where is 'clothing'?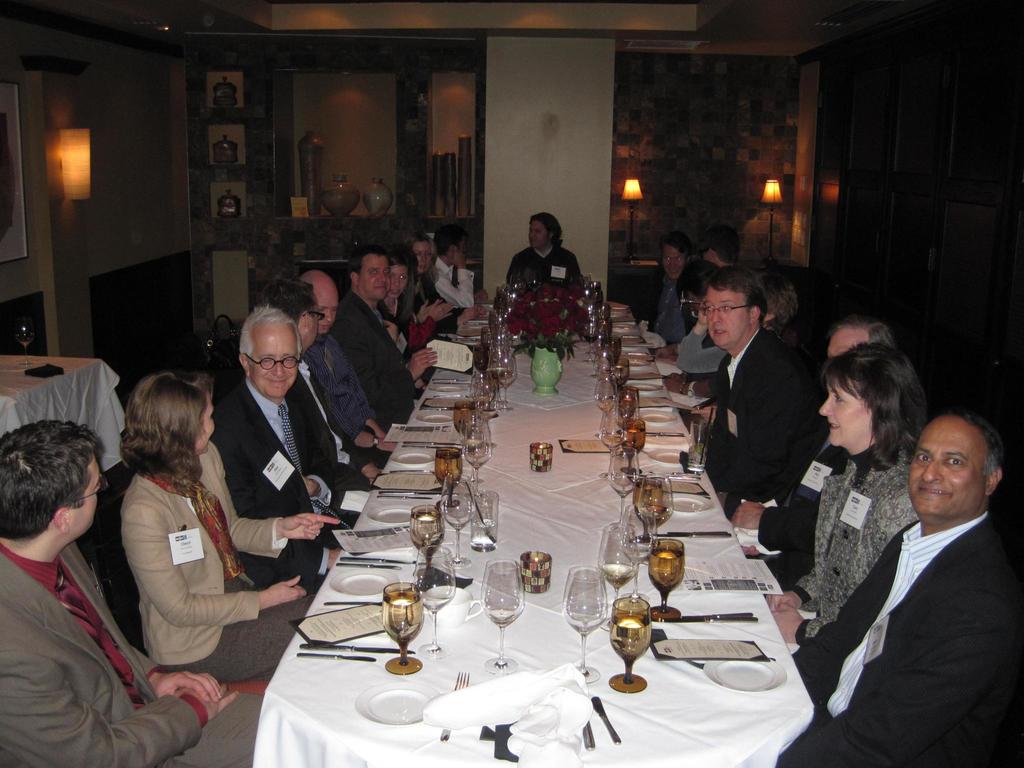
<bbox>781, 456, 901, 654</bbox>.
